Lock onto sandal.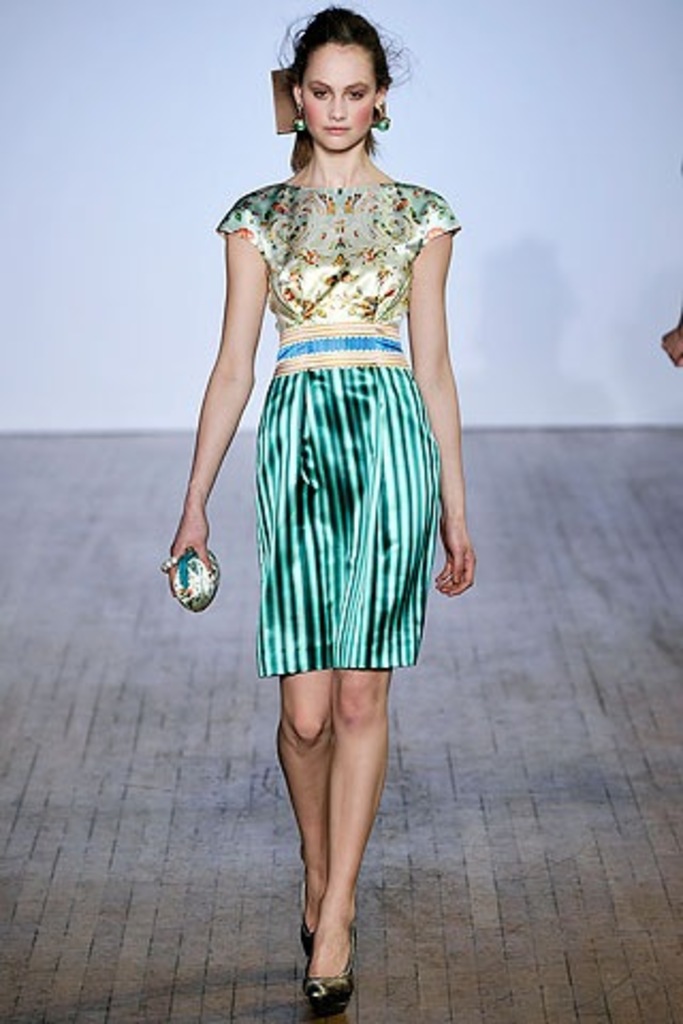
Locked: x1=303, y1=926, x2=354, y2=1013.
